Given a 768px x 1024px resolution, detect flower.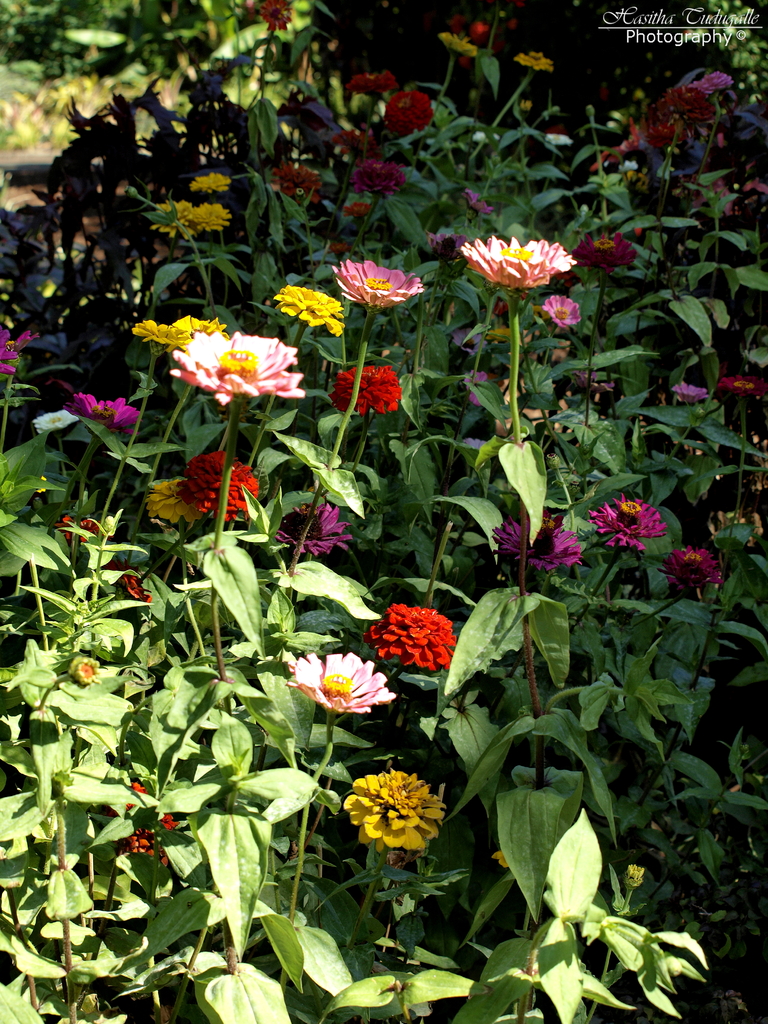
BBox(179, 318, 227, 340).
